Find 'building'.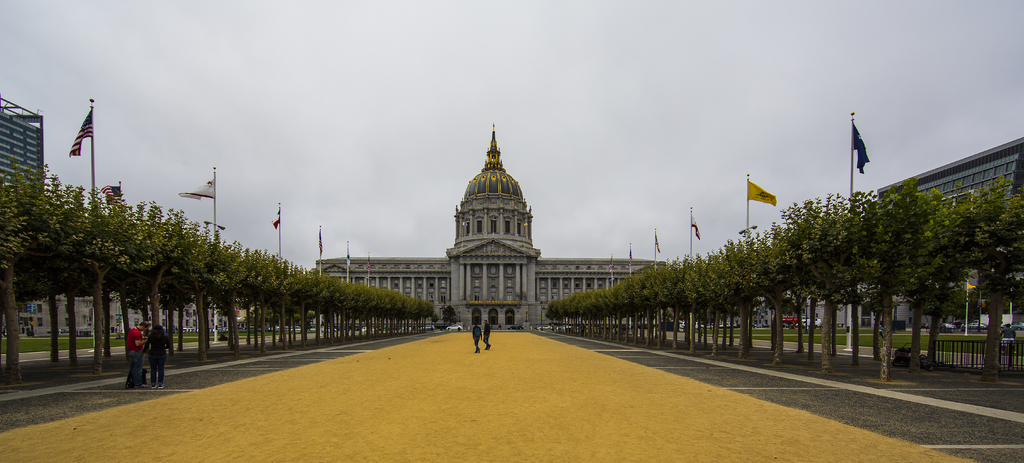
[314,126,661,332].
